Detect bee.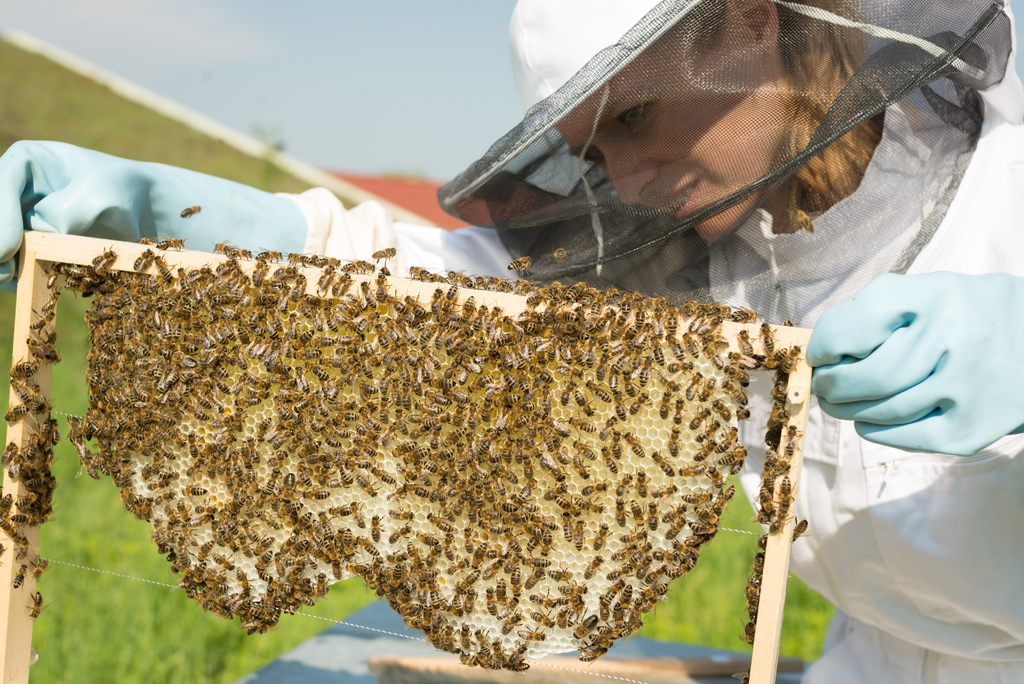
Detected at <bbox>13, 375, 28, 405</bbox>.
